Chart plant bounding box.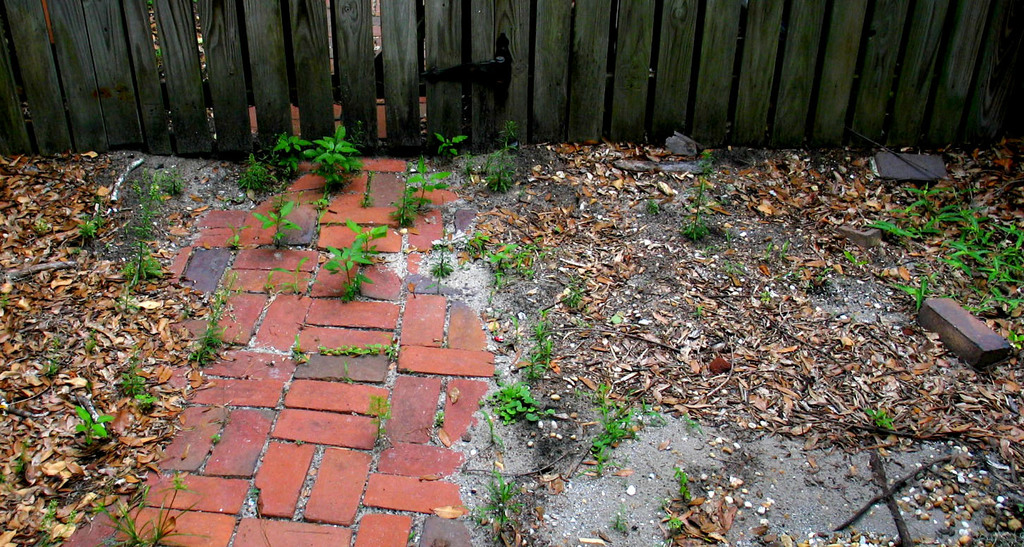
Charted: 310:191:331:214.
